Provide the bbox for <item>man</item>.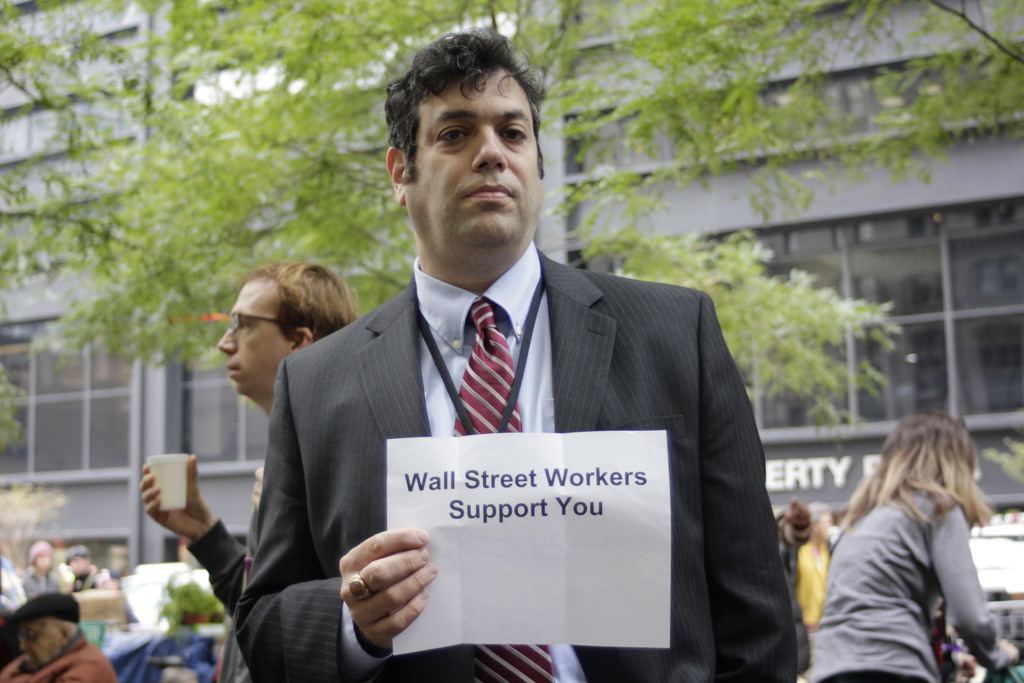
0,593,114,682.
